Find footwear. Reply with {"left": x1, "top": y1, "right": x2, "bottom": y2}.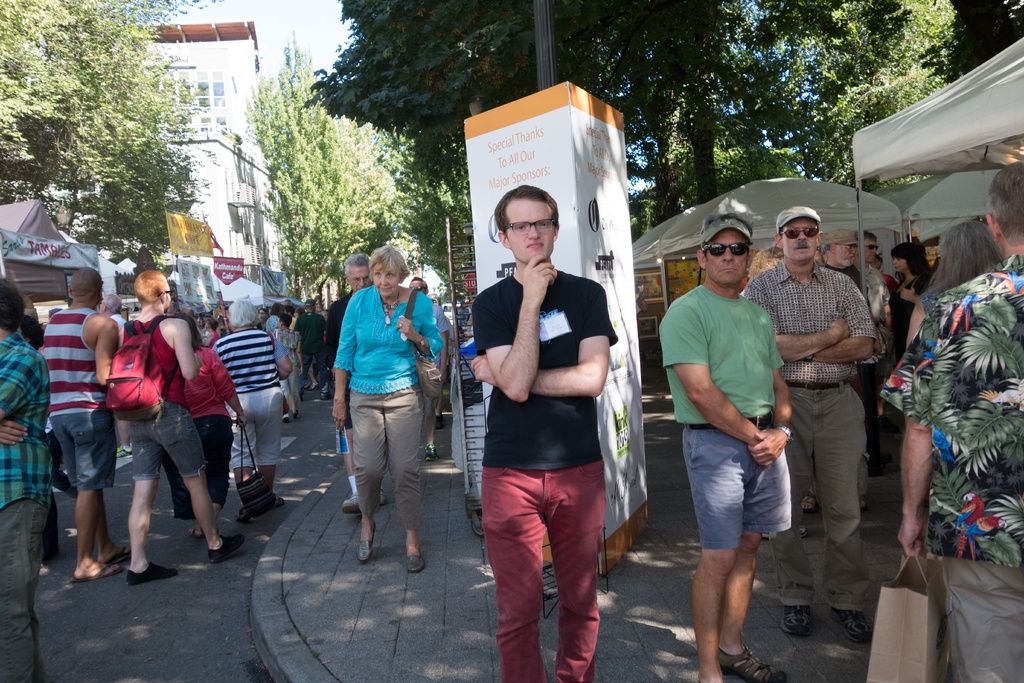
{"left": 426, "top": 445, "right": 438, "bottom": 462}.
